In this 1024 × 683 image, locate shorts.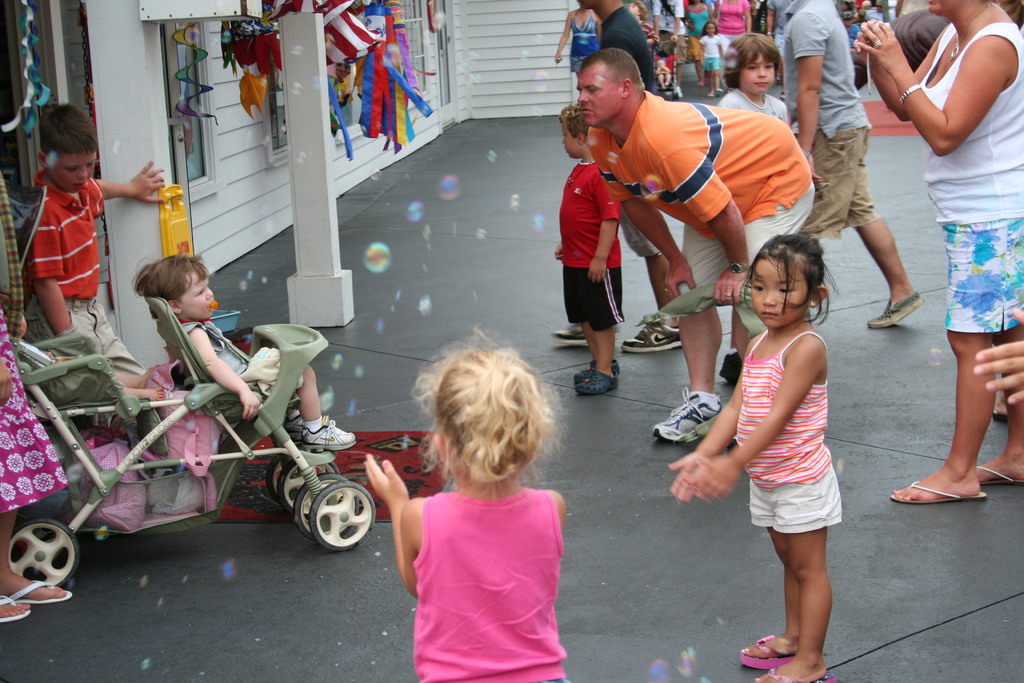
Bounding box: {"left": 698, "top": 53, "right": 720, "bottom": 69}.
